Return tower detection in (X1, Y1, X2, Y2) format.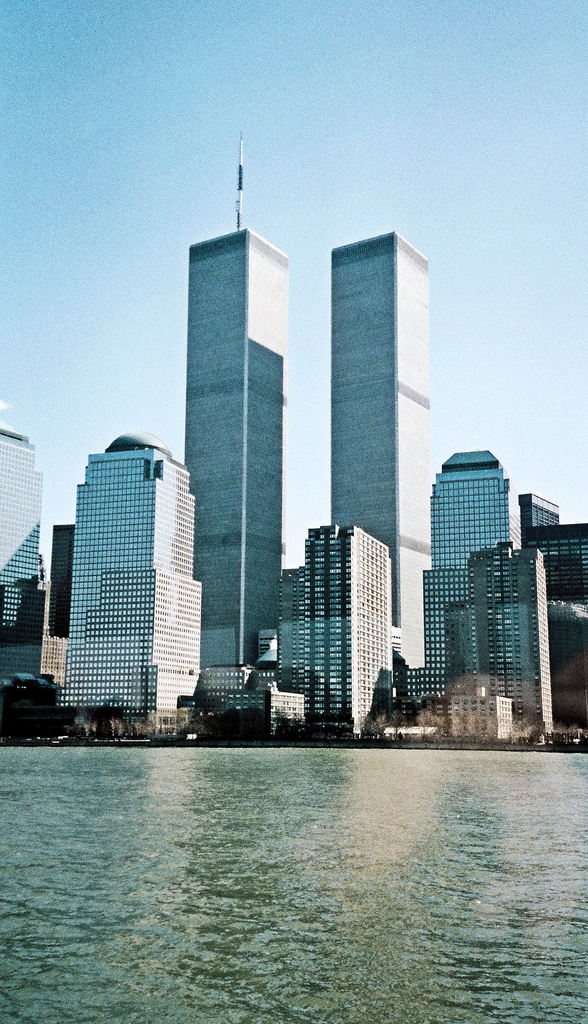
(409, 452, 510, 736).
